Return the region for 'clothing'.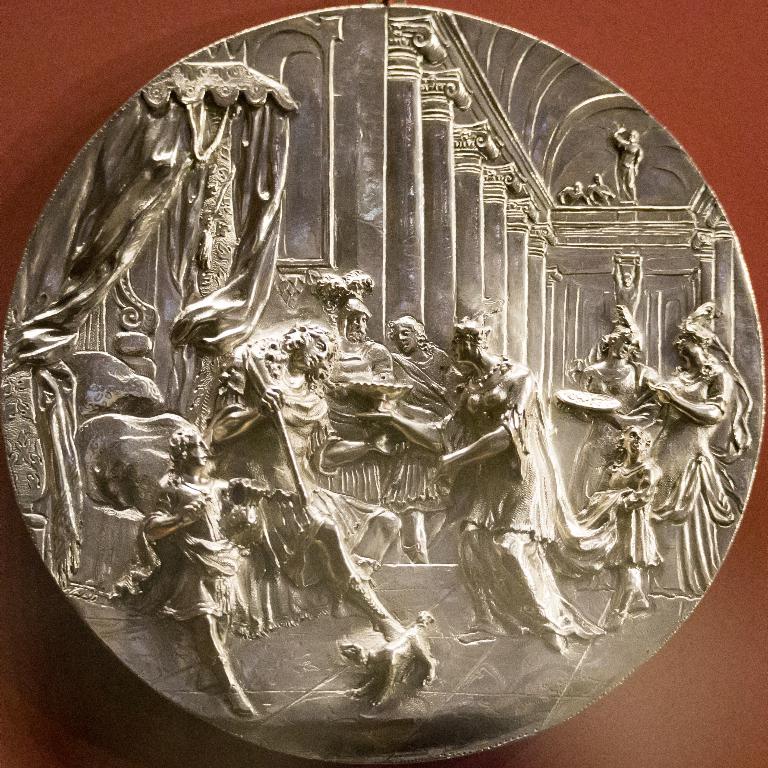
Rect(591, 434, 650, 570).
